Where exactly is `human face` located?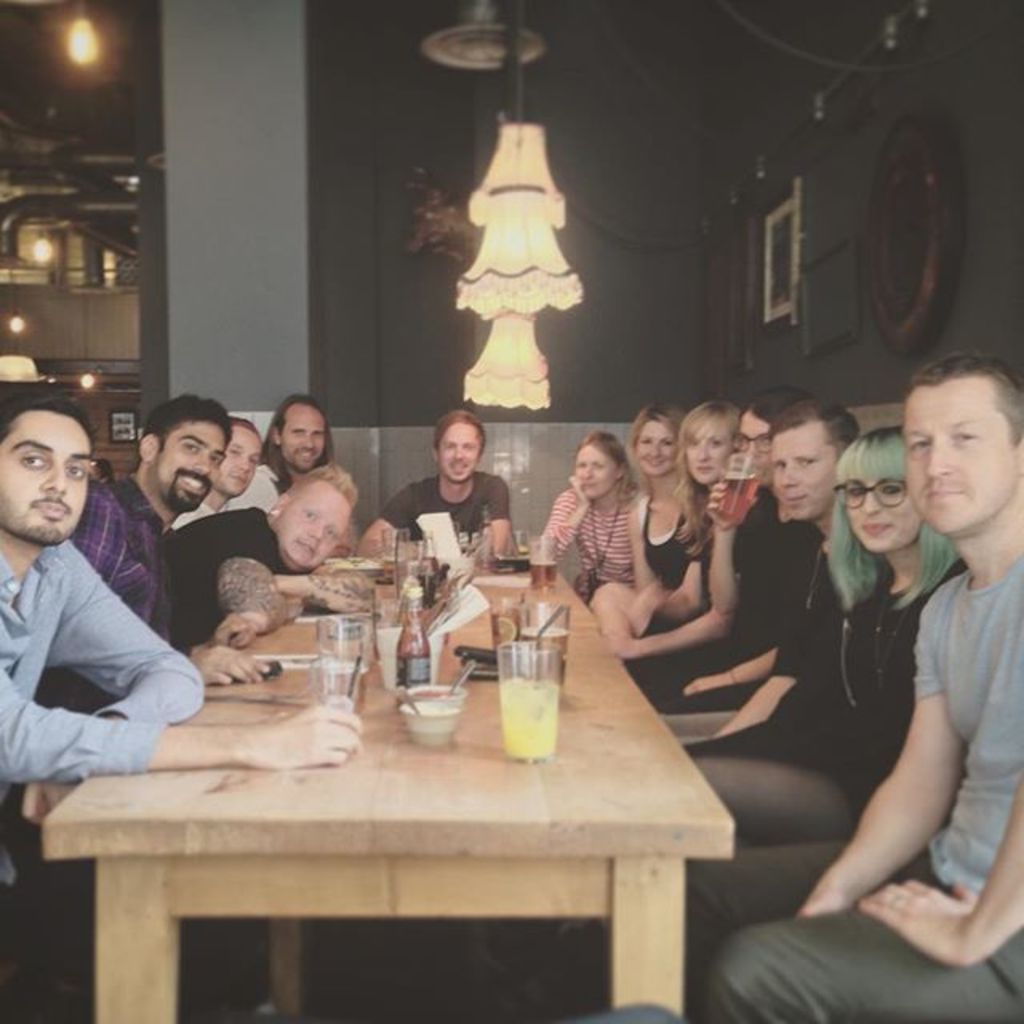
Its bounding box is select_region(442, 426, 482, 483).
